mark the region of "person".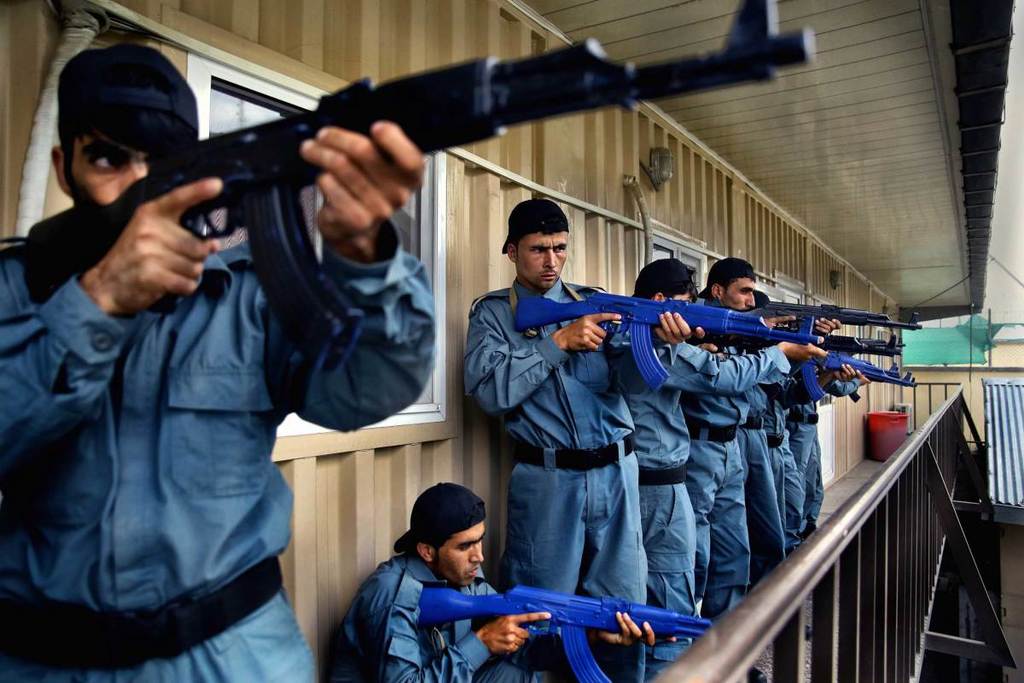
Region: box=[460, 196, 708, 682].
